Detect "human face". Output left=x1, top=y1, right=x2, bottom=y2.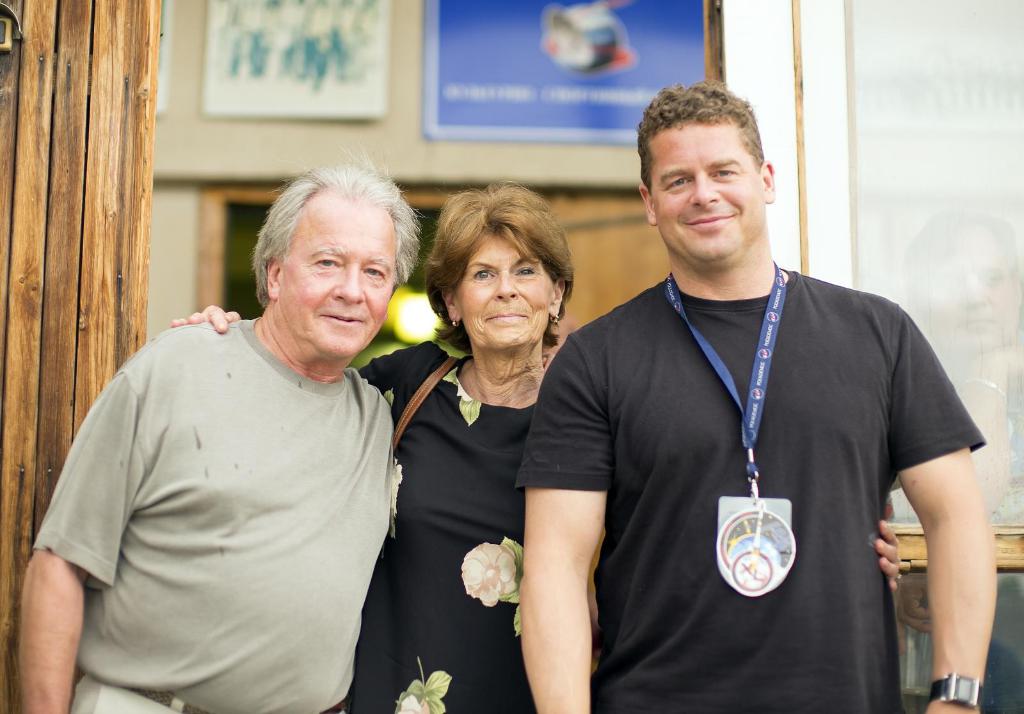
left=648, top=121, right=766, bottom=260.
